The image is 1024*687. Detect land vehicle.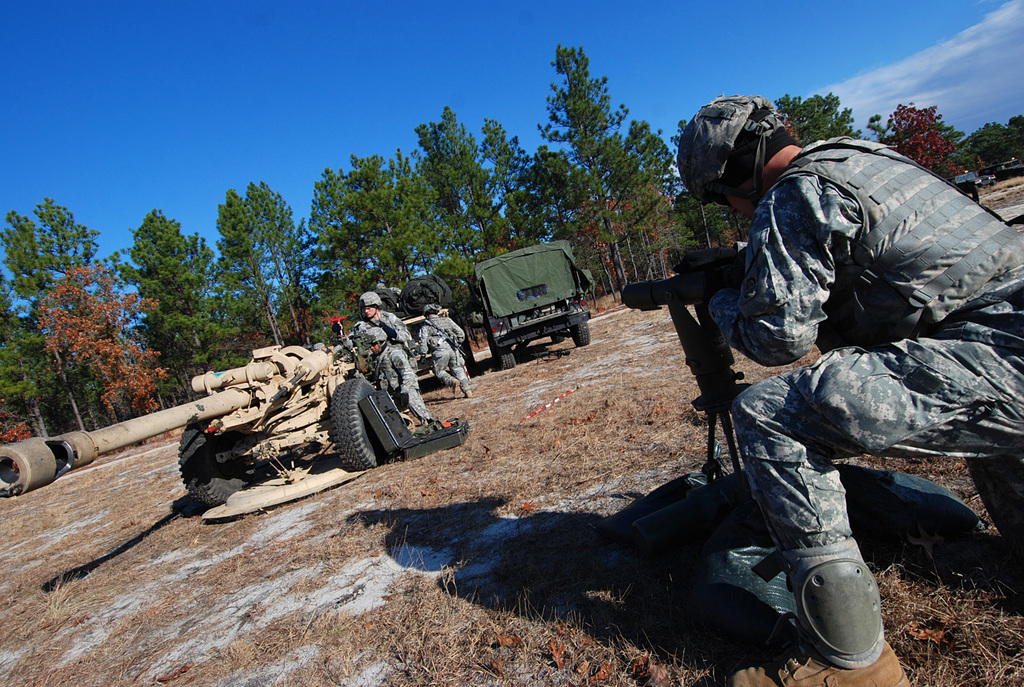
Detection: detection(474, 243, 595, 369).
